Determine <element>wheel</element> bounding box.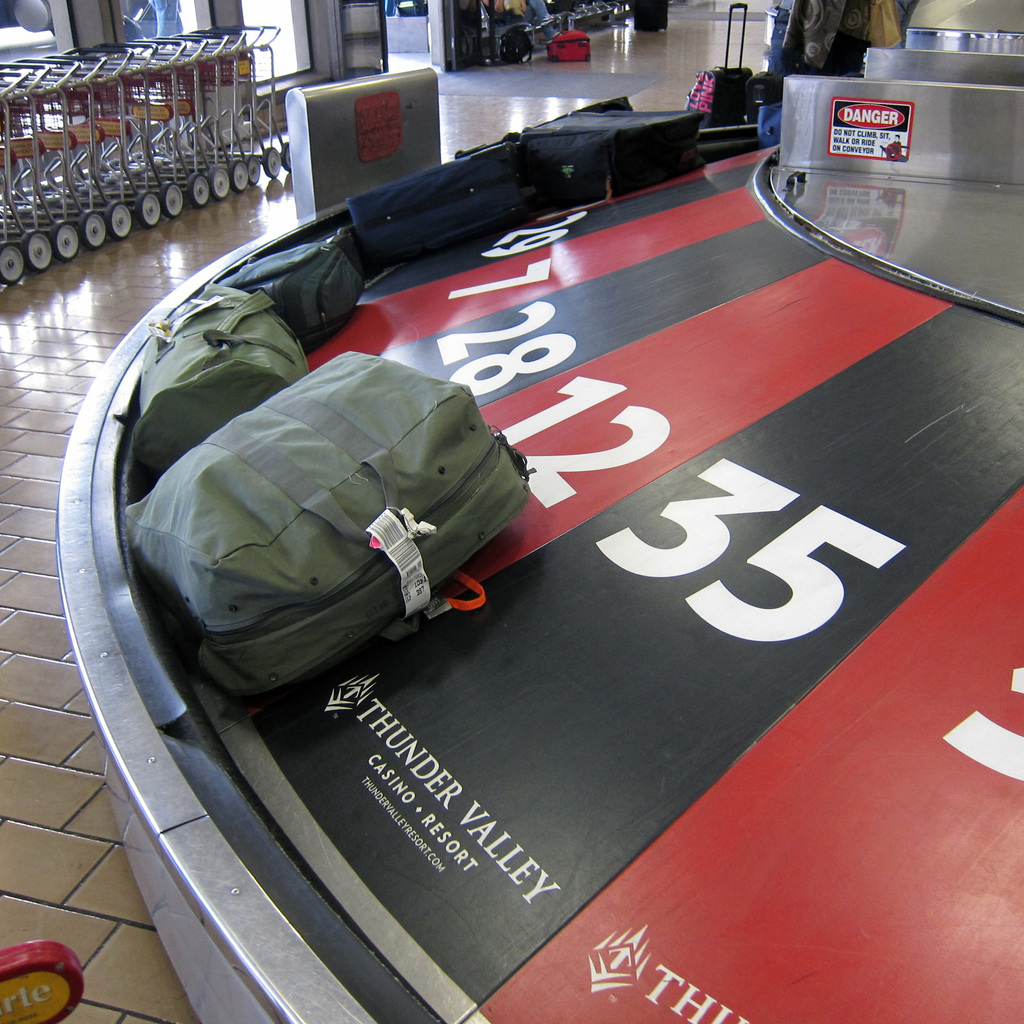
Determined: select_region(109, 202, 136, 239).
